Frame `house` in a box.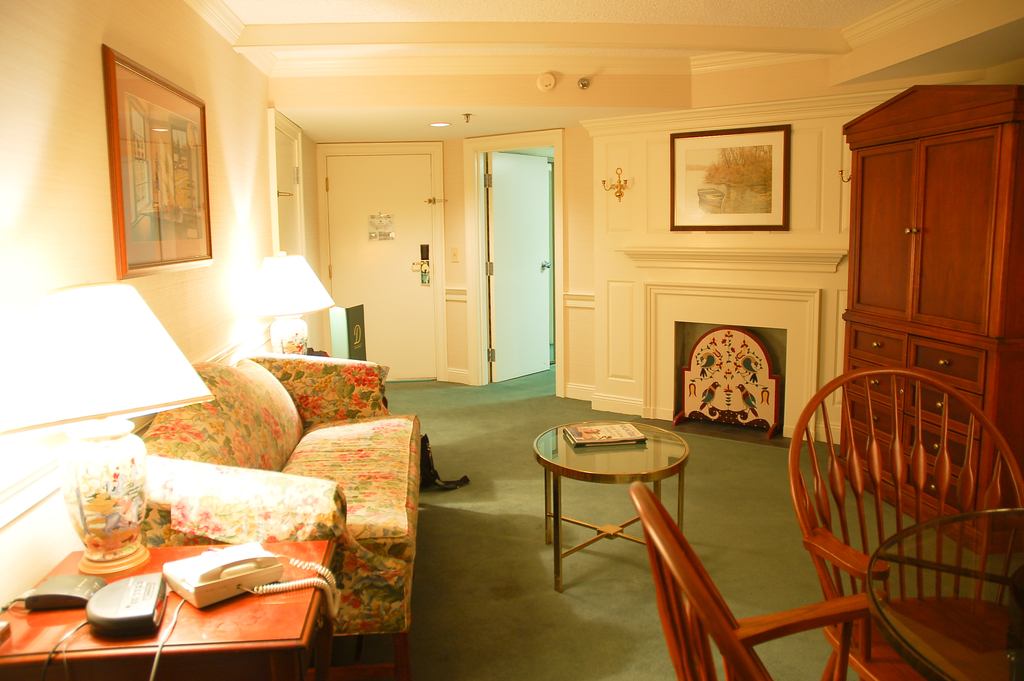
bbox(0, 0, 1023, 680).
